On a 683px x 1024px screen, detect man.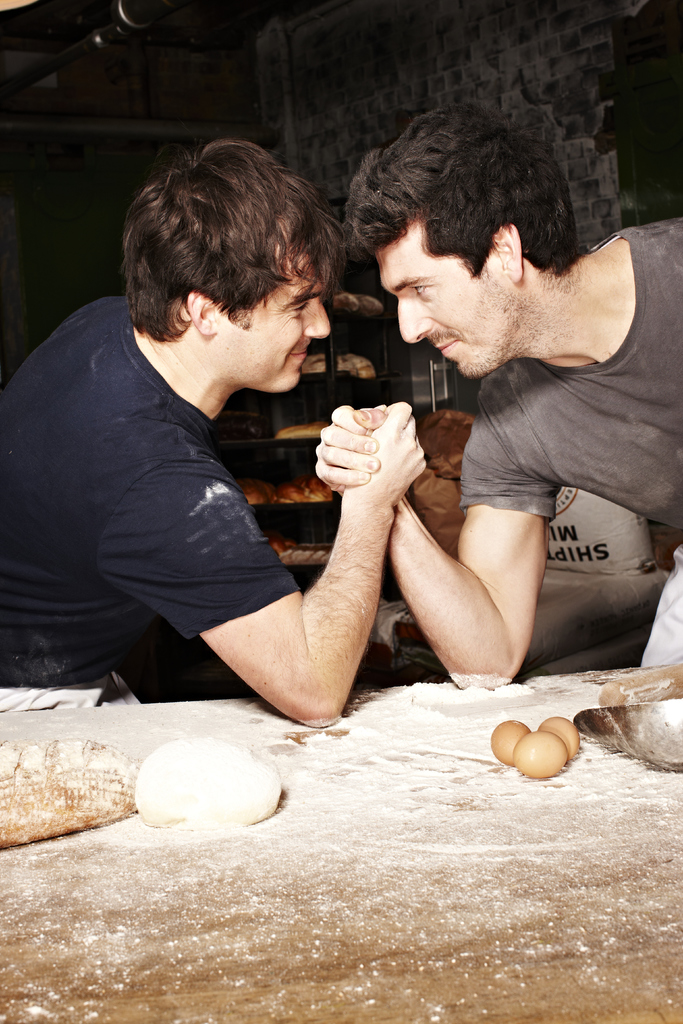
pyautogui.locateOnScreen(312, 99, 682, 684).
